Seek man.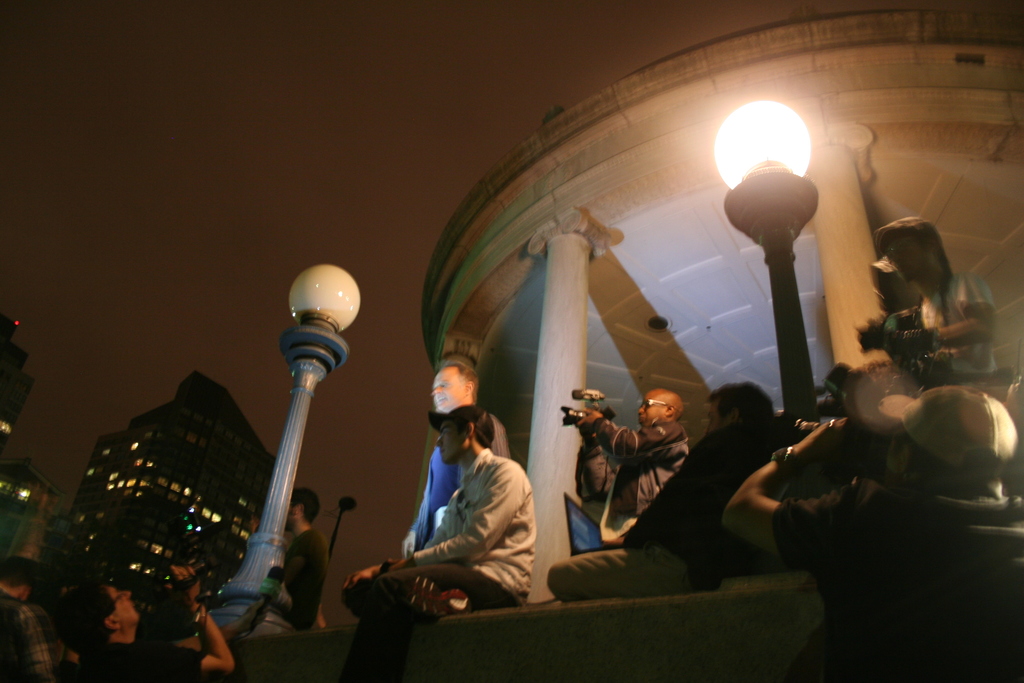
left=571, top=391, right=710, bottom=557.
